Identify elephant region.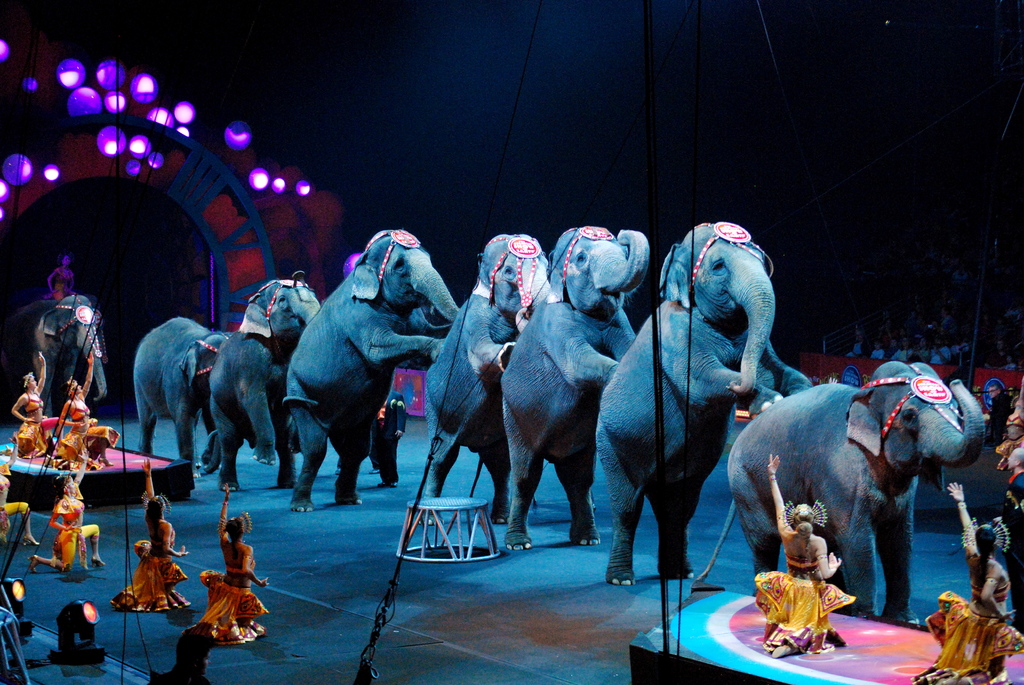
Region: box(742, 379, 993, 629).
